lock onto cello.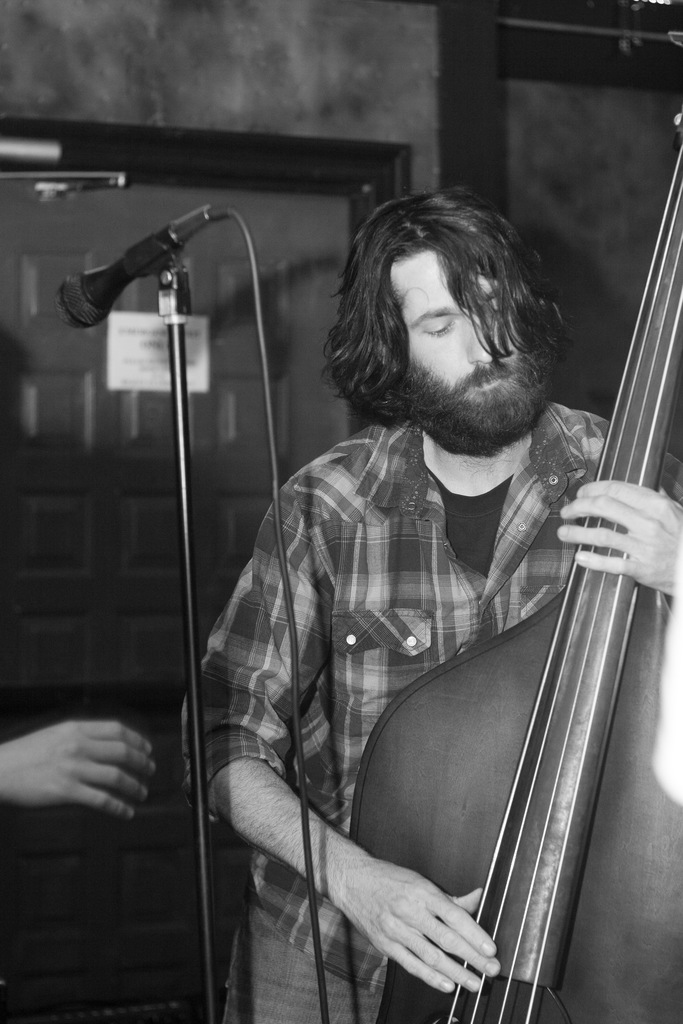
Locked: [left=351, top=99, right=682, bottom=1023].
